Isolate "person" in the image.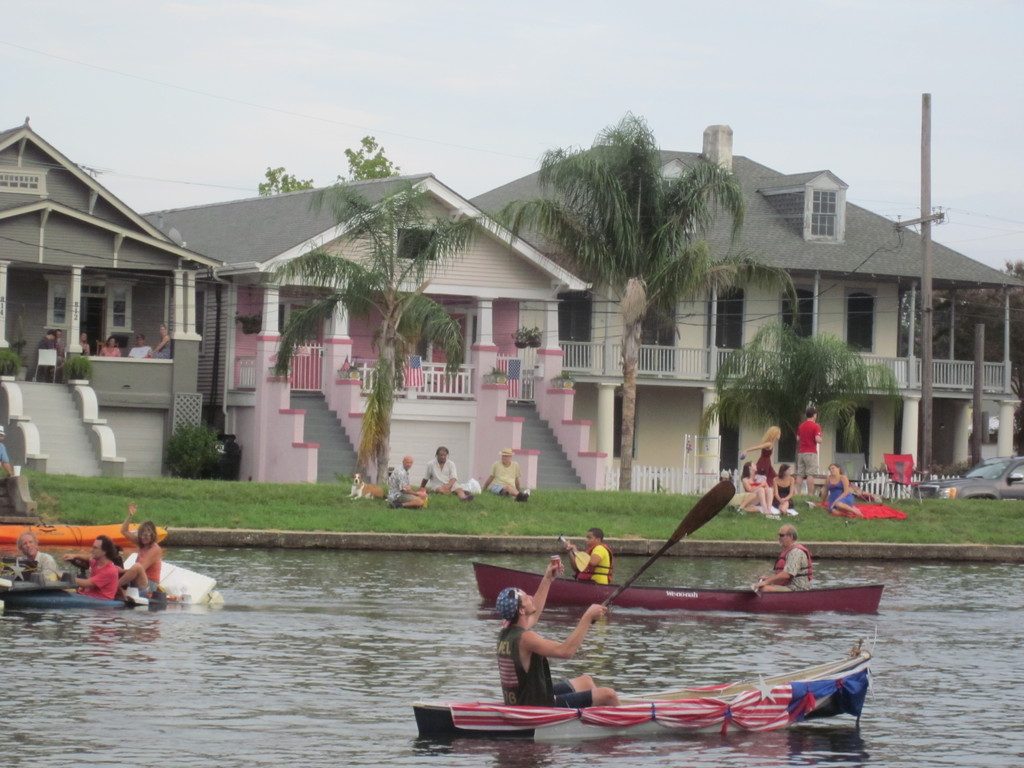
Isolated region: x1=54 y1=330 x2=62 y2=369.
